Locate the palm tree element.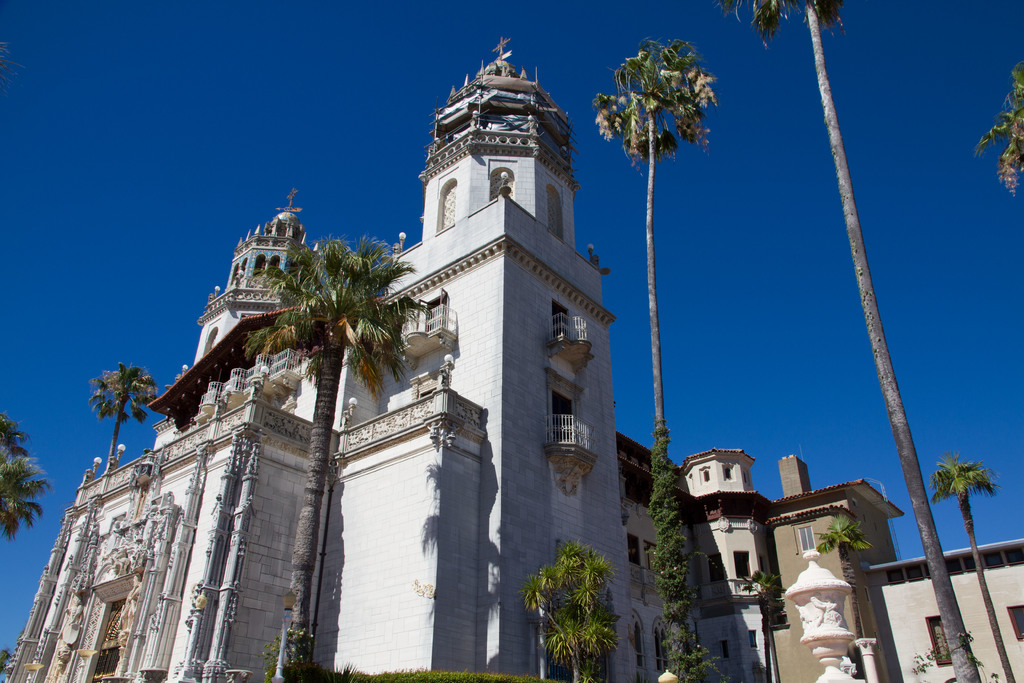
Element bbox: 585, 37, 717, 682.
